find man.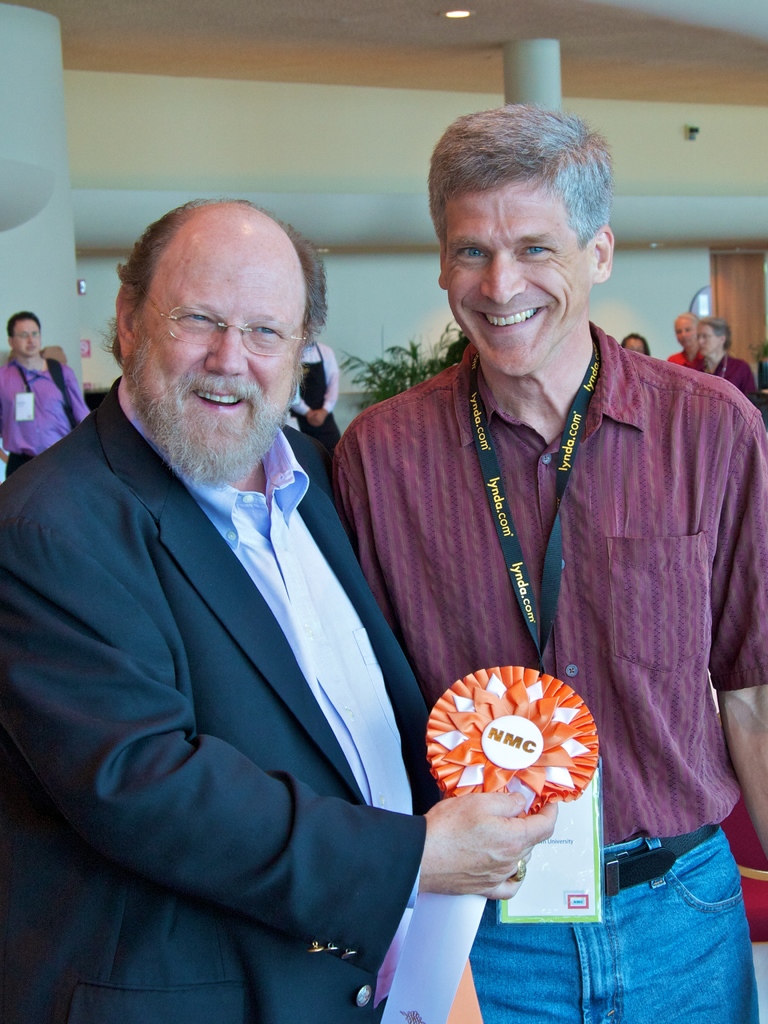
x1=0 y1=304 x2=102 y2=477.
